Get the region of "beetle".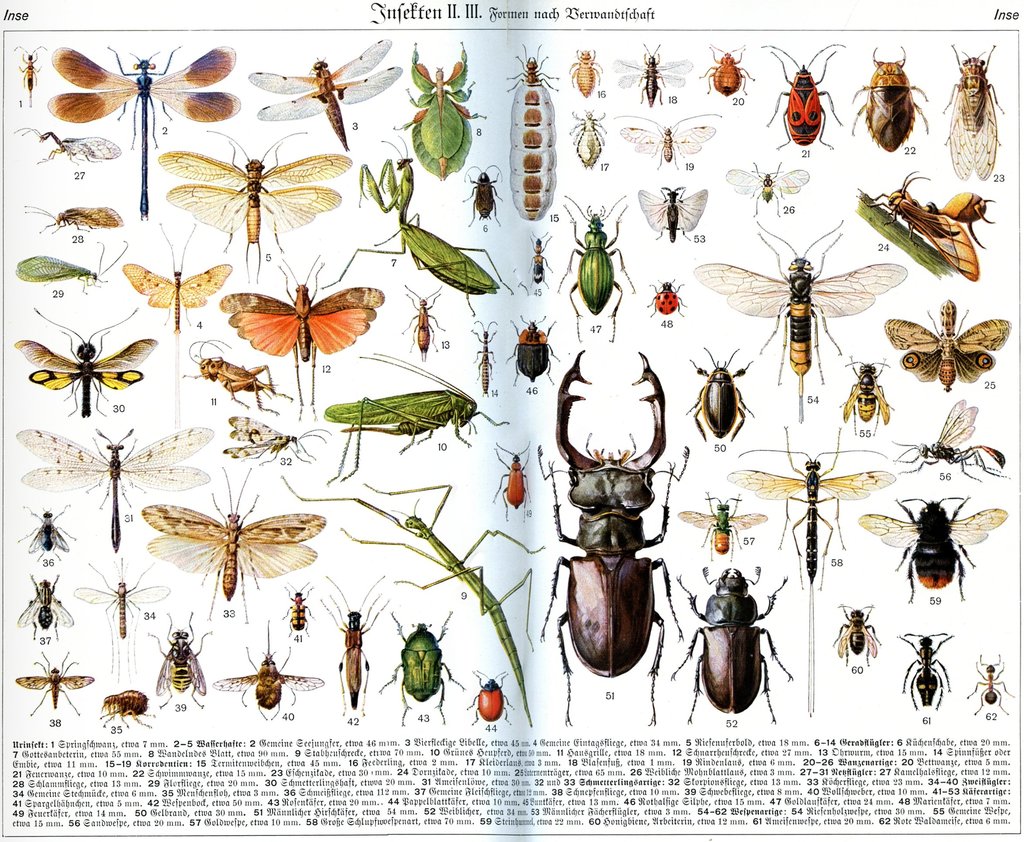
locate(696, 41, 753, 107).
